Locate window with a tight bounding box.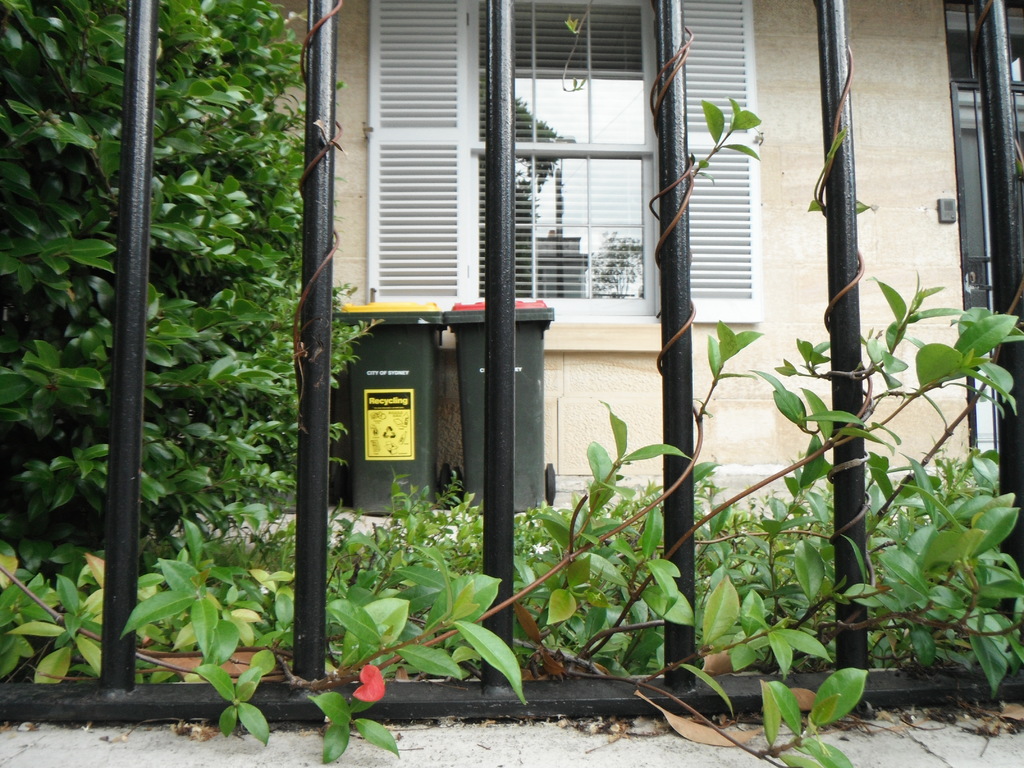
region(507, 5, 640, 301).
